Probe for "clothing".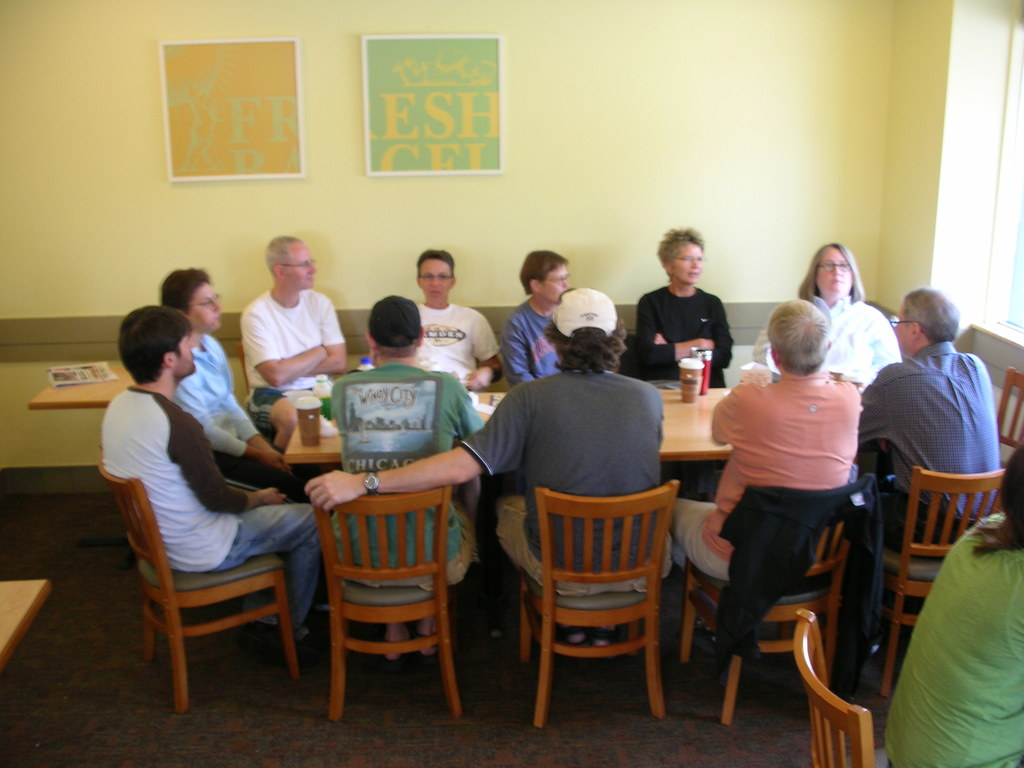
Probe result: [634,282,733,381].
